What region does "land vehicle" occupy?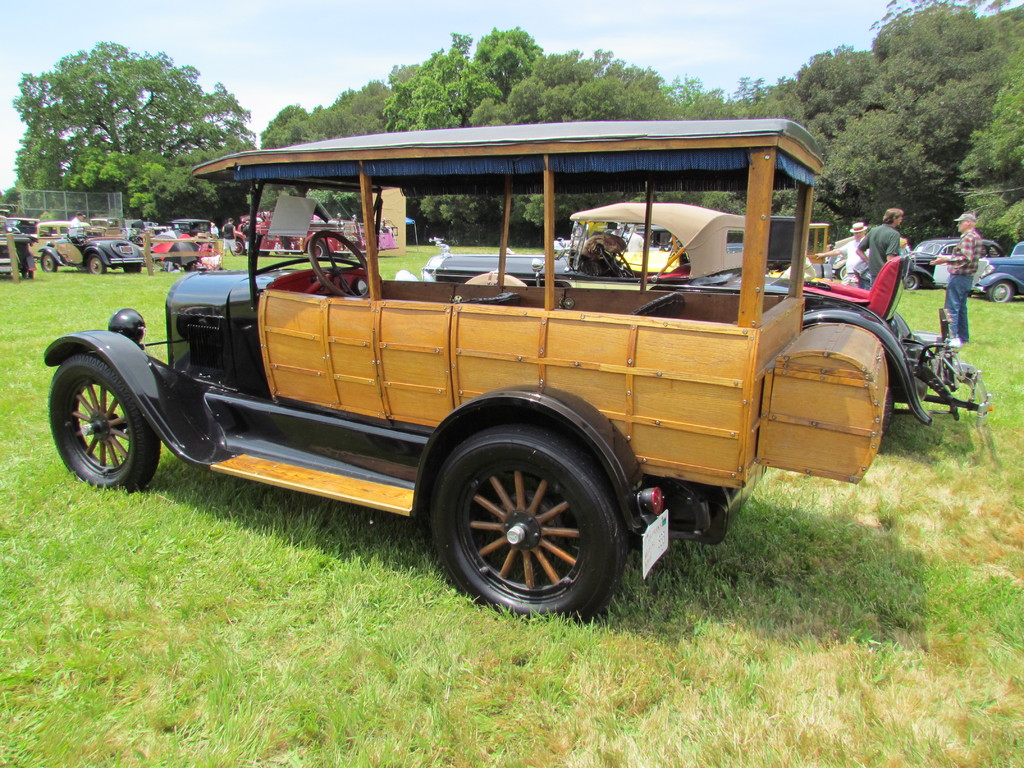
[left=901, top=236, right=1007, bottom=290].
